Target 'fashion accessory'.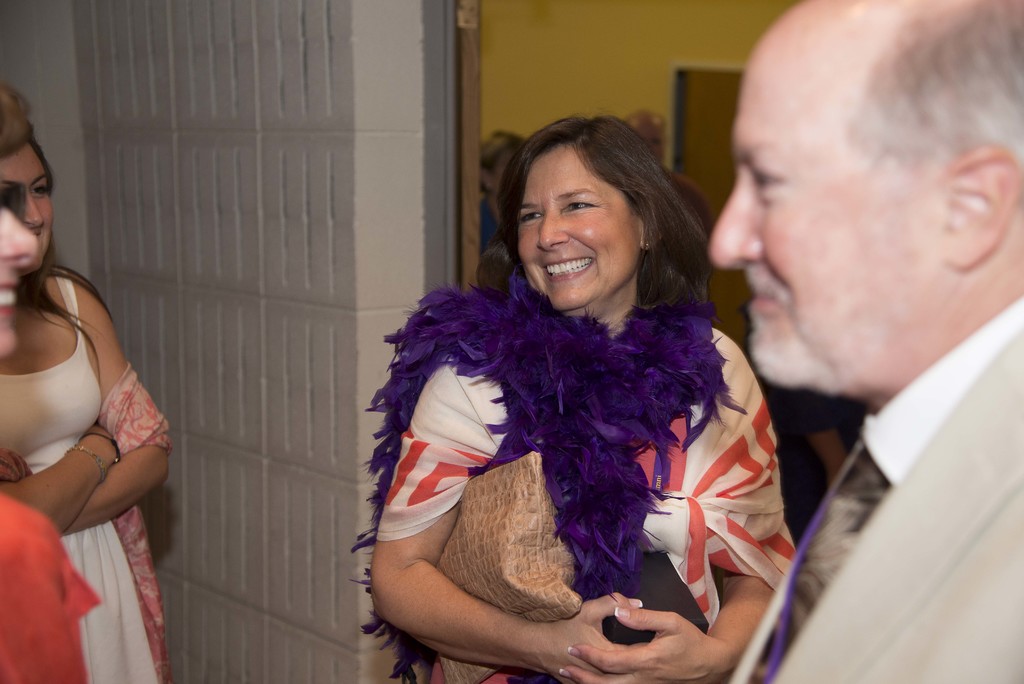
Target region: 64:452:101:482.
